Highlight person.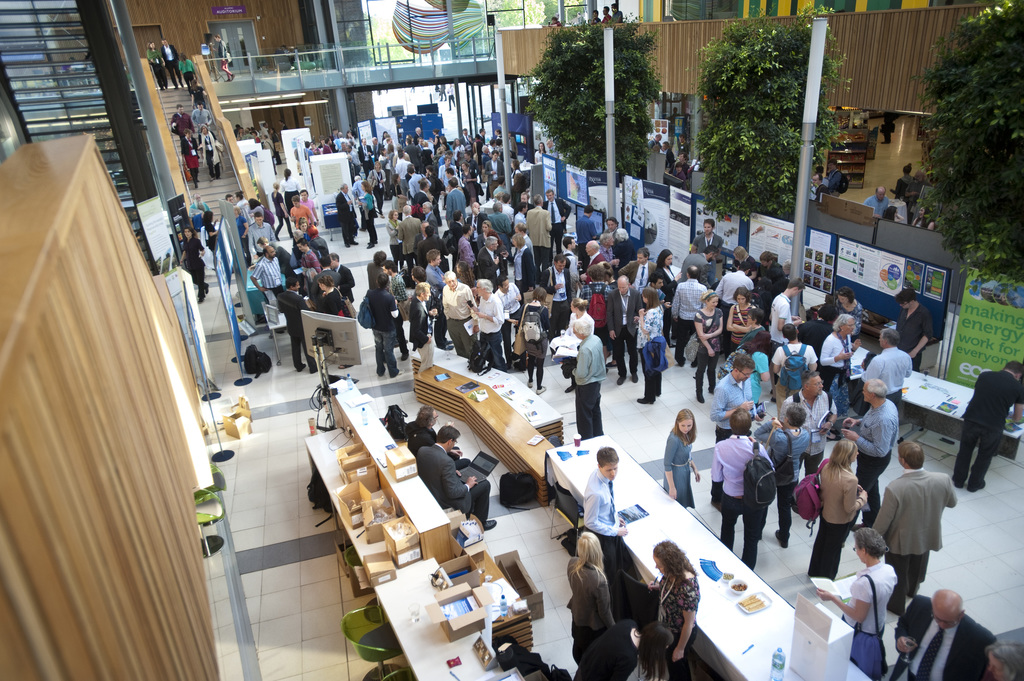
Highlighted region: 732,246,765,286.
